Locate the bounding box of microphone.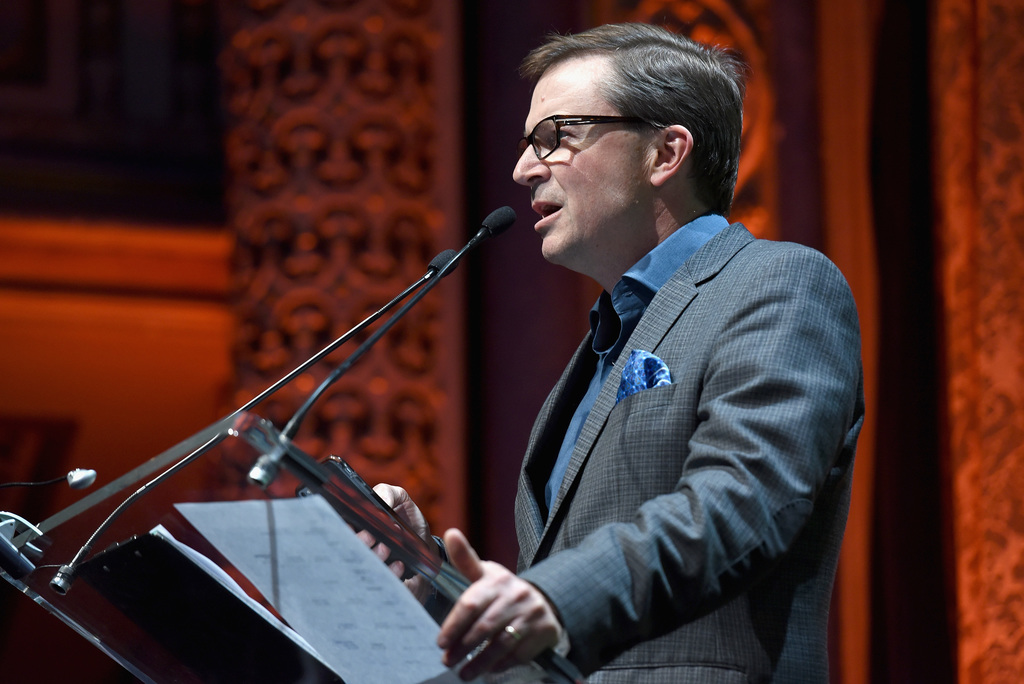
Bounding box: pyautogui.locateOnScreen(479, 200, 517, 239).
